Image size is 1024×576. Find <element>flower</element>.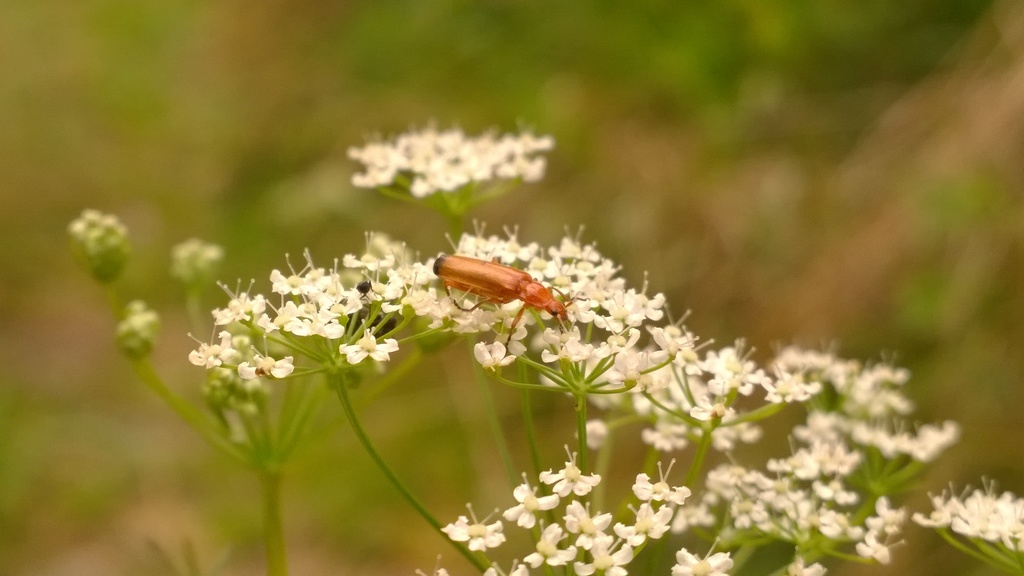
box=[924, 474, 1013, 557].
